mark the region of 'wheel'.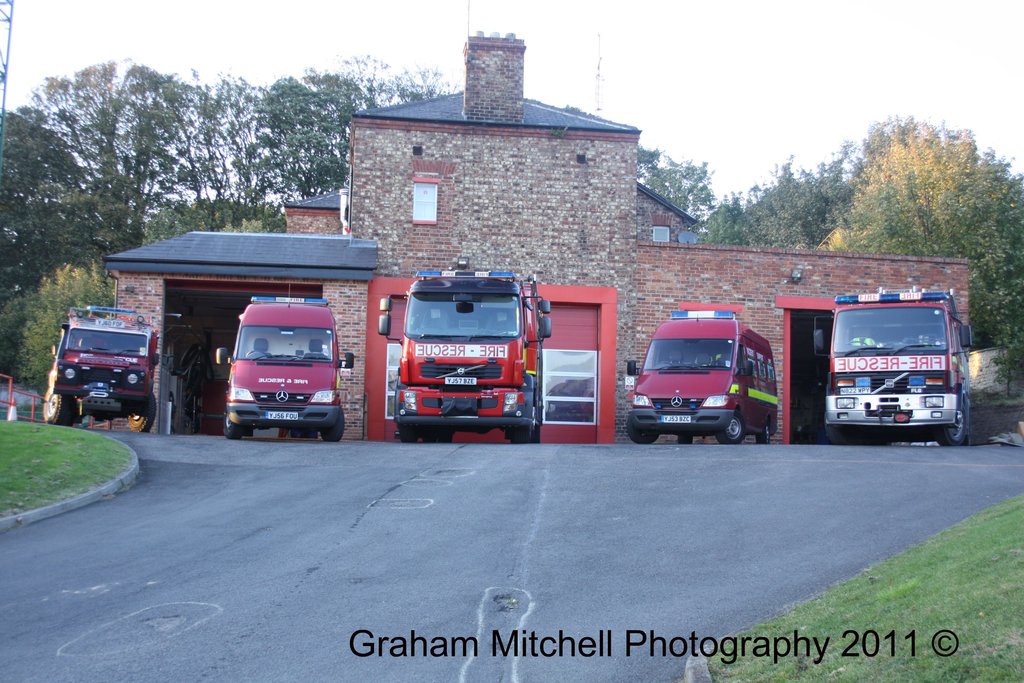
Region: [left=525, top=424, right=541, bottom=443].
